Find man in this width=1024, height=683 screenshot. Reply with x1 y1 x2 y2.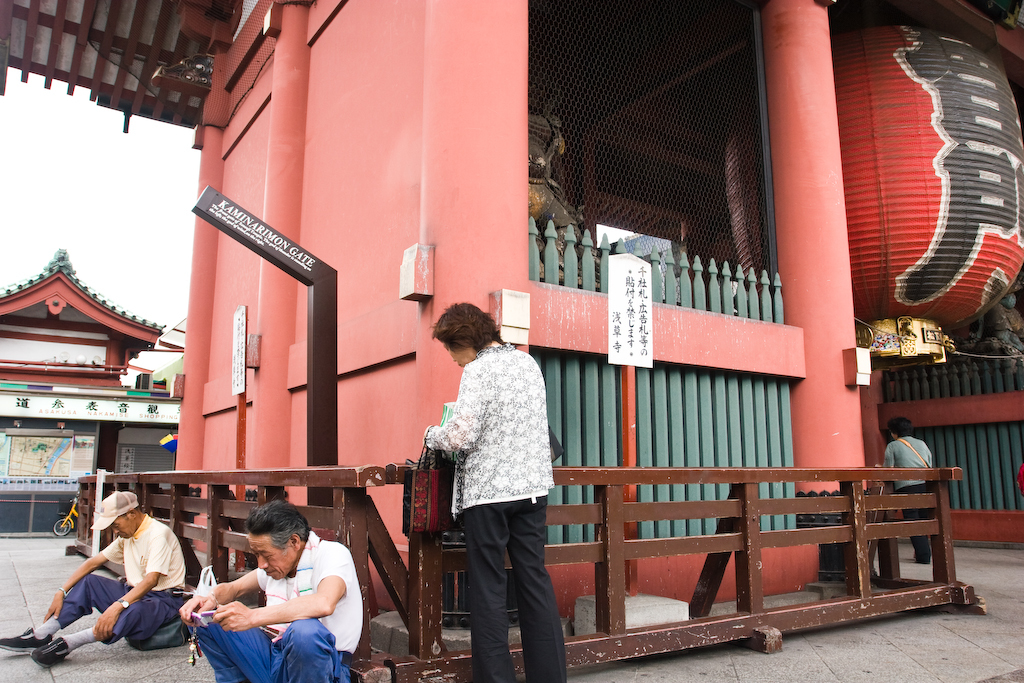
0 490 188 671.
